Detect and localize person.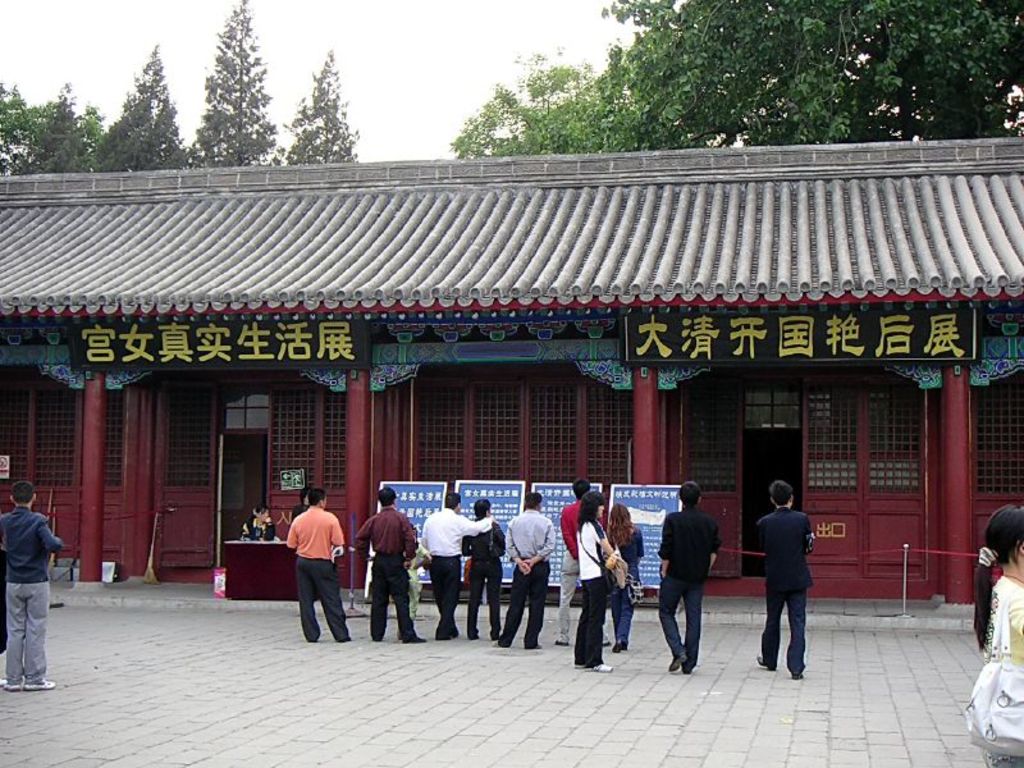
Localized at <region>654, 474, 723, 673</region>.
